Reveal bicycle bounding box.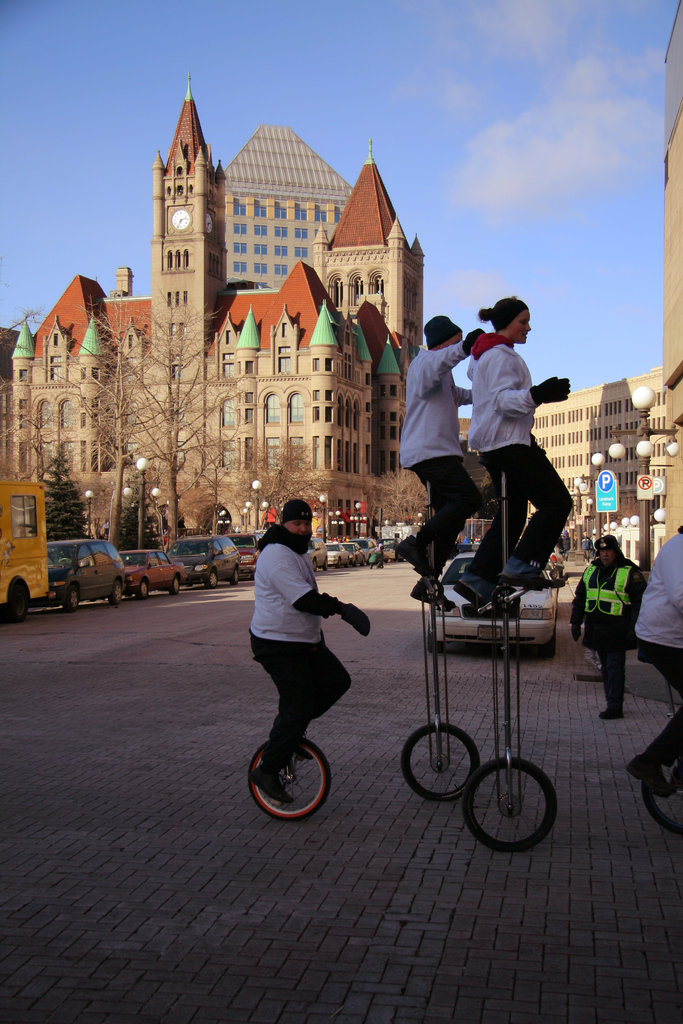
Revealed: box(246, 721, 335, 819).
